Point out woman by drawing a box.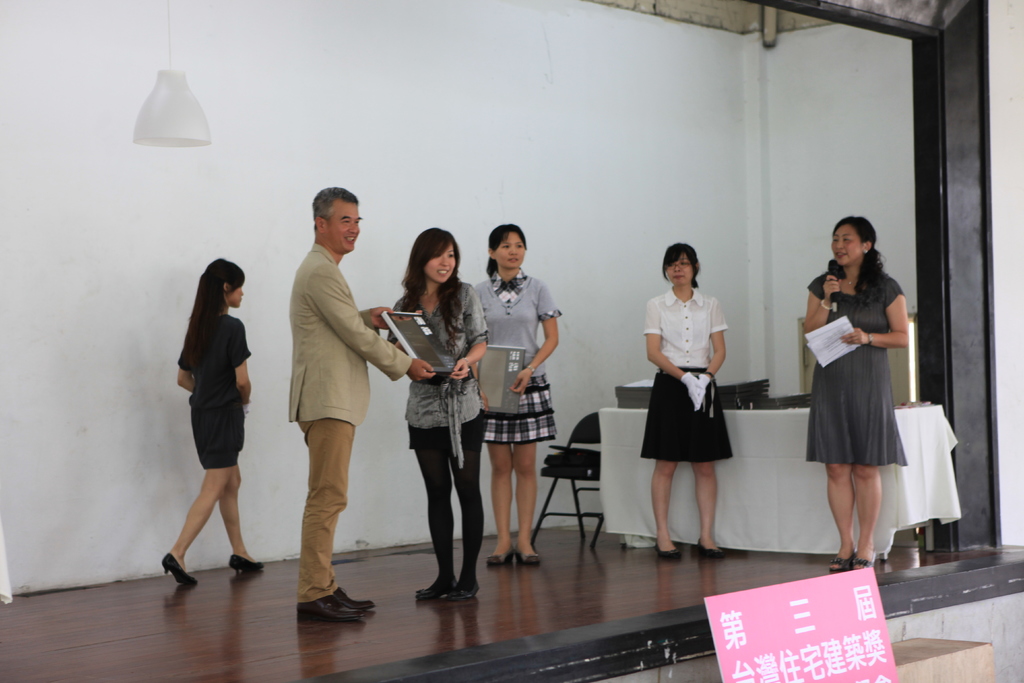
<box>637,239,737,559</box>.
